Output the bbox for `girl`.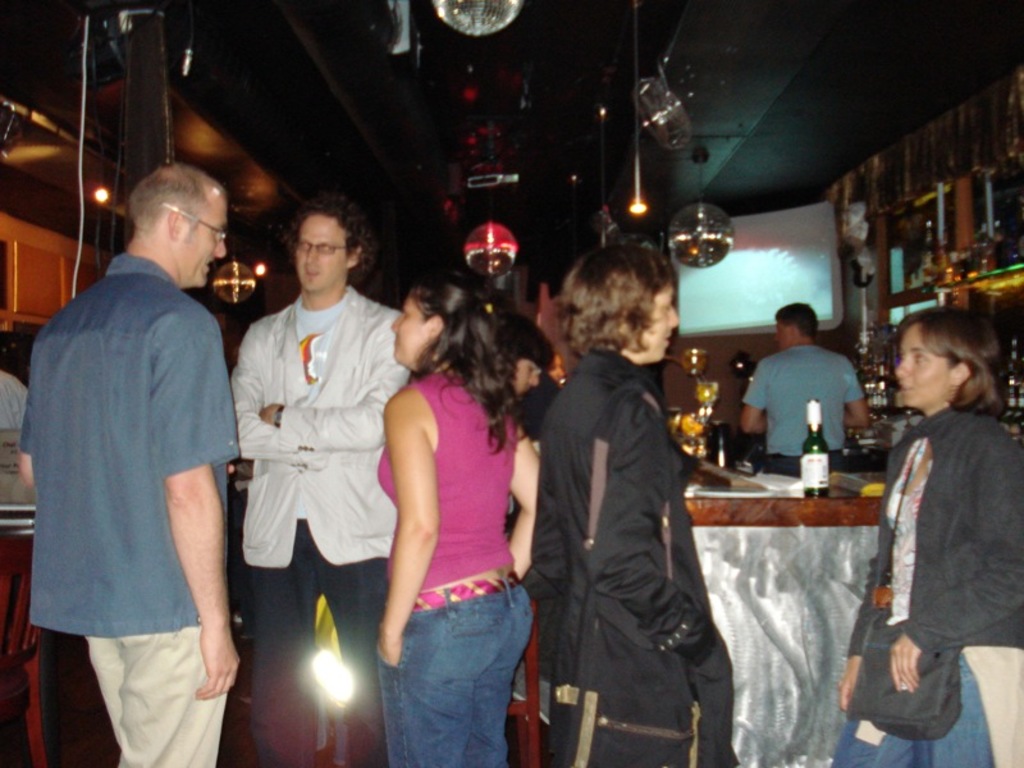
Rect(531, 239, 737, 767).
